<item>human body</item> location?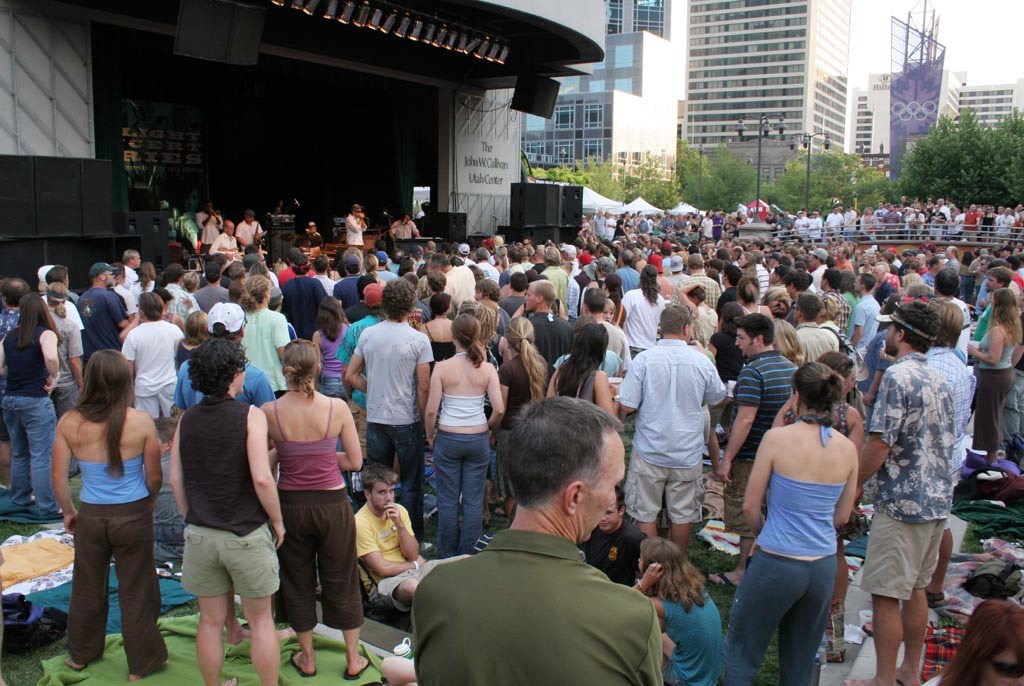
box=[257, 335, 372, 680]
